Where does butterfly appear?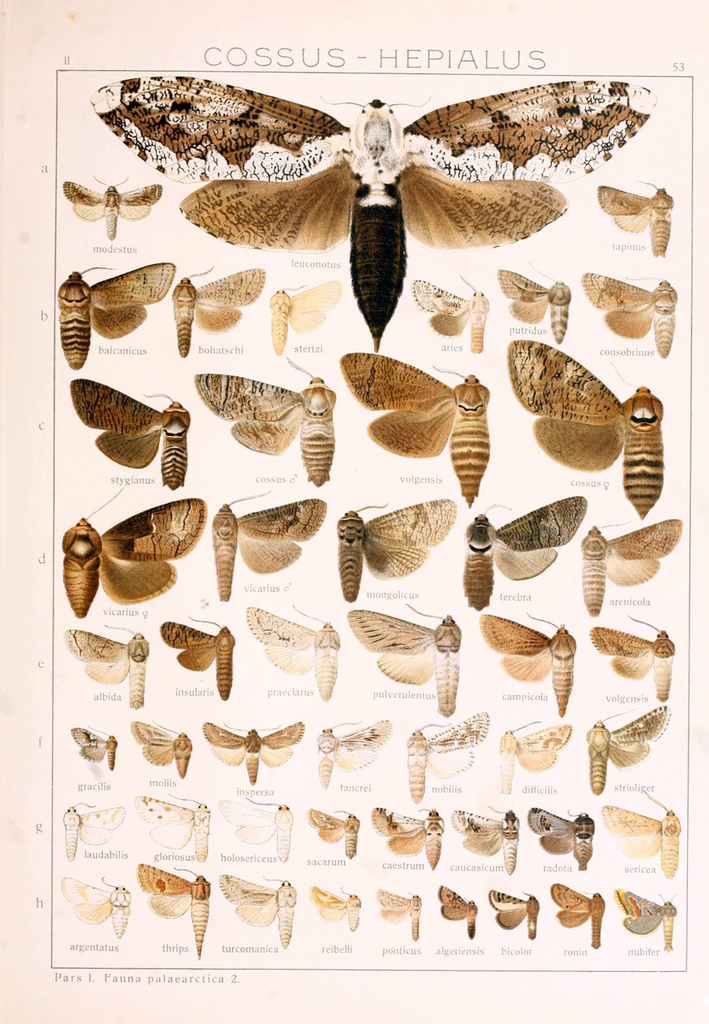
Appears at 203:716:309:787.
